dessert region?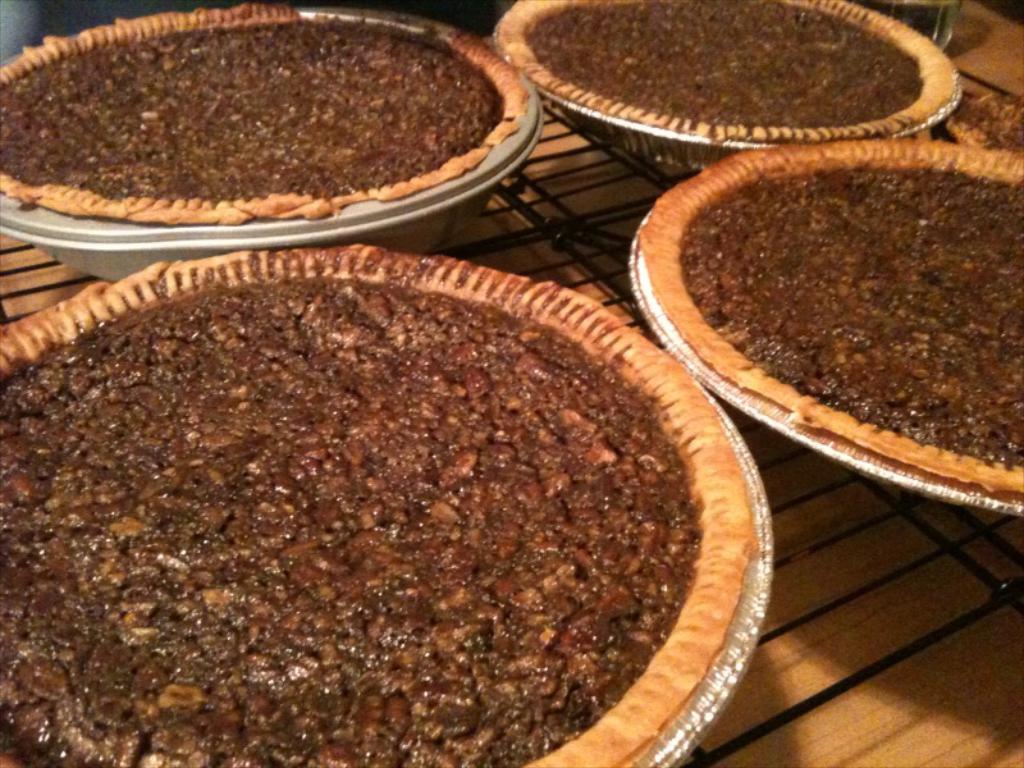
Rect(483, 0, 974, 140)
